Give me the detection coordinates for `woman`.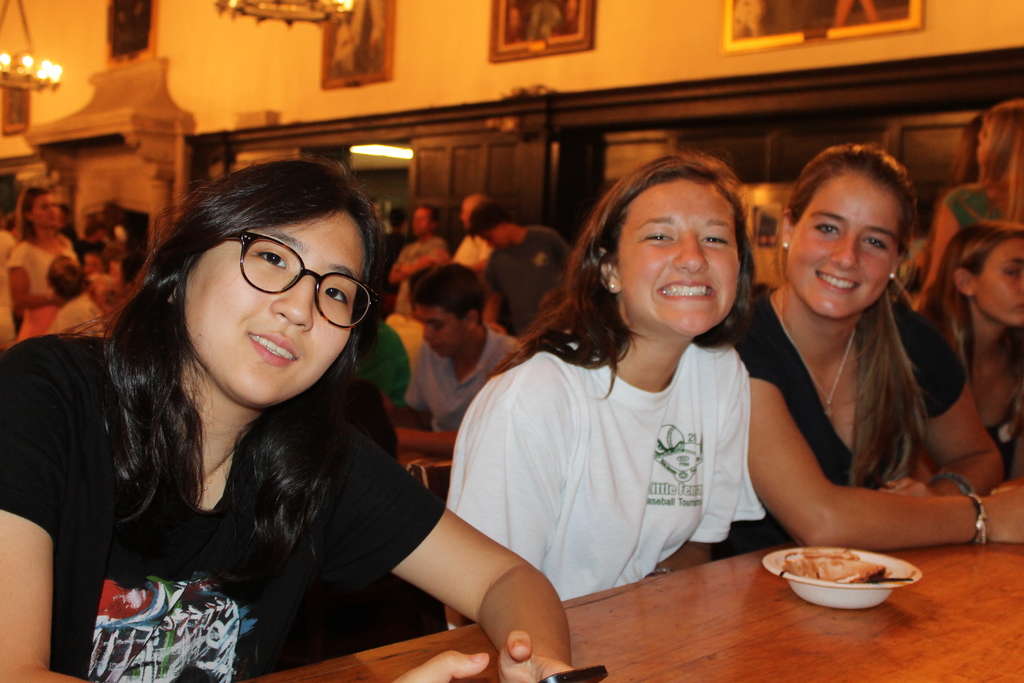
pyautogui.locateOnScreen(4, 187, 76, 316).
